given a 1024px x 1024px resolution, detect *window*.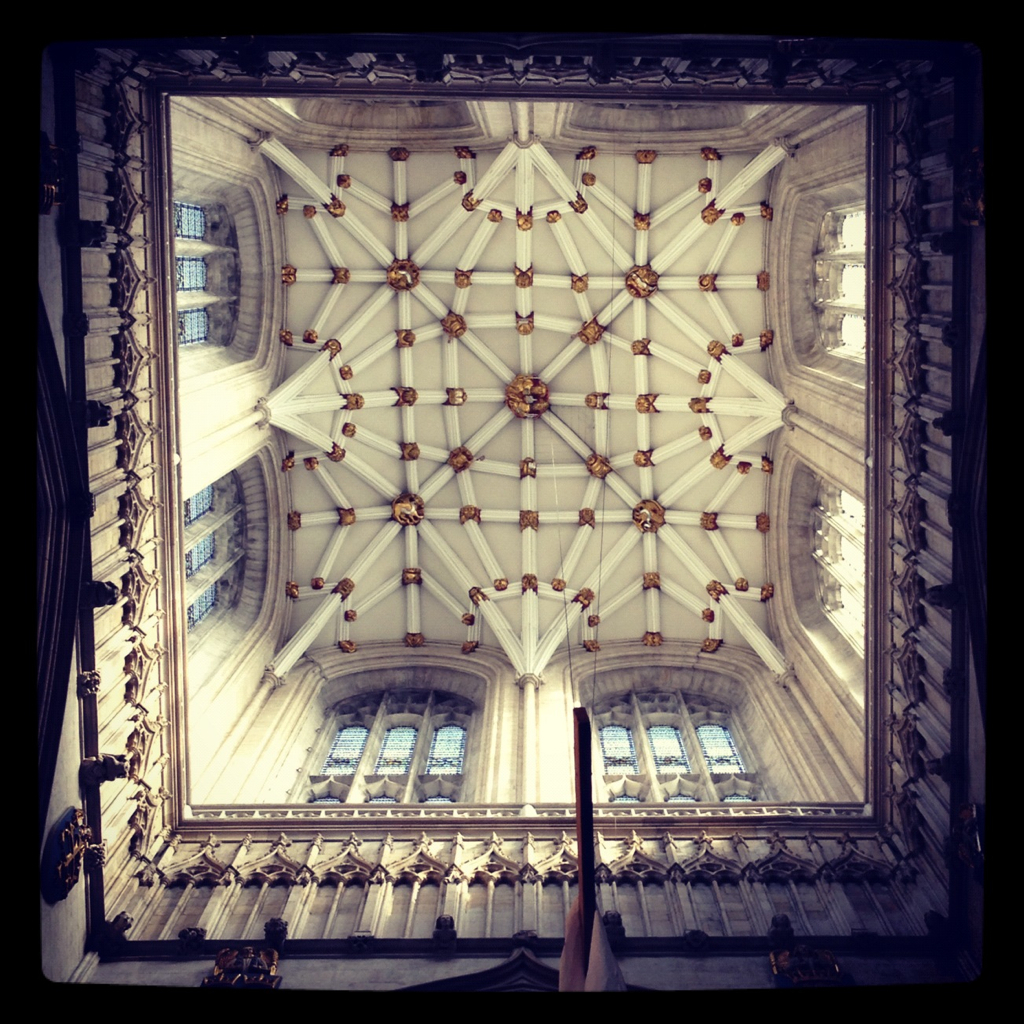
Rect(563, 102, 774, 141).
